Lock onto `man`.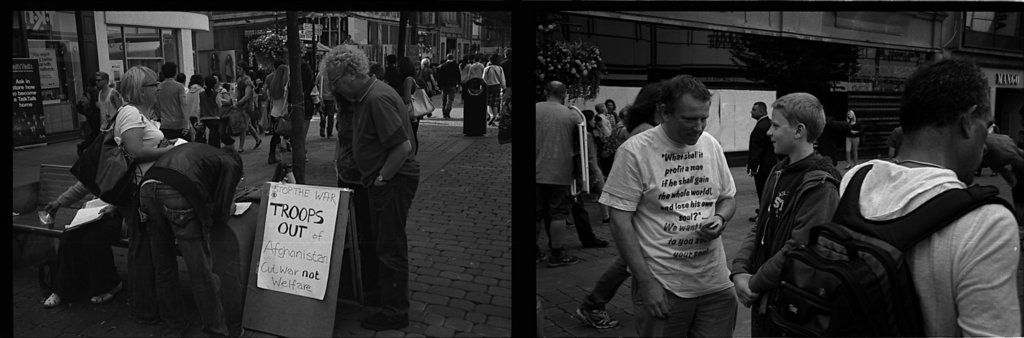
Locked: {"left": 138, "top": 141, "right": 244, "bottom": 337}.
